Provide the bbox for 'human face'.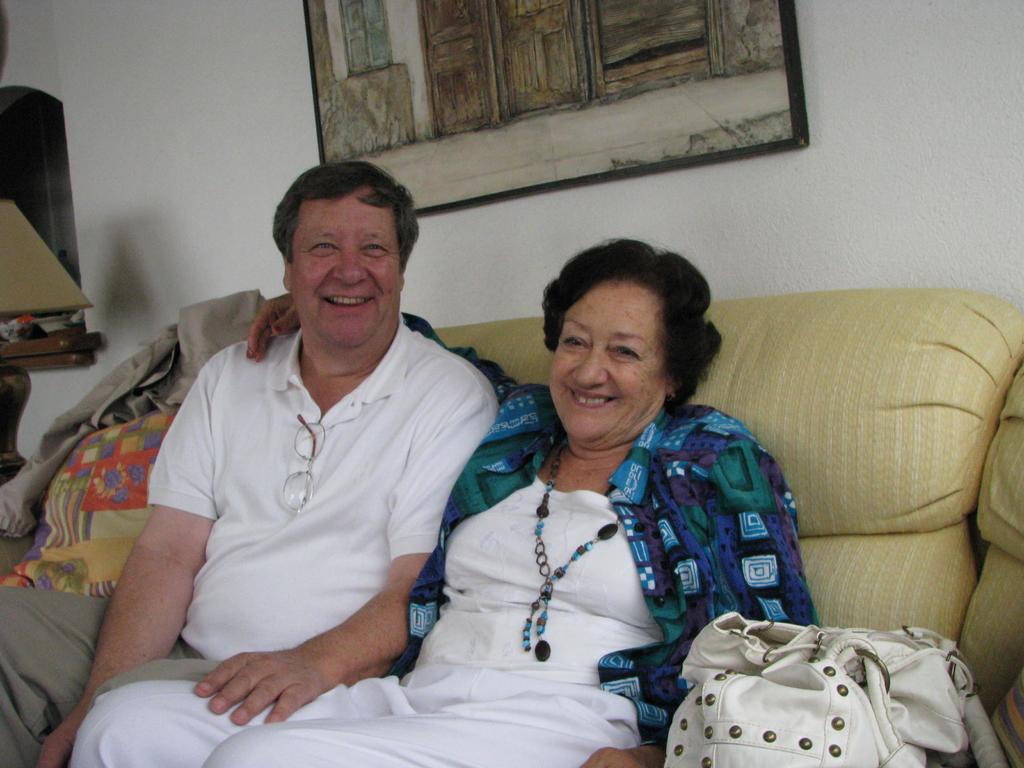
[546, 276, 668, 444].
